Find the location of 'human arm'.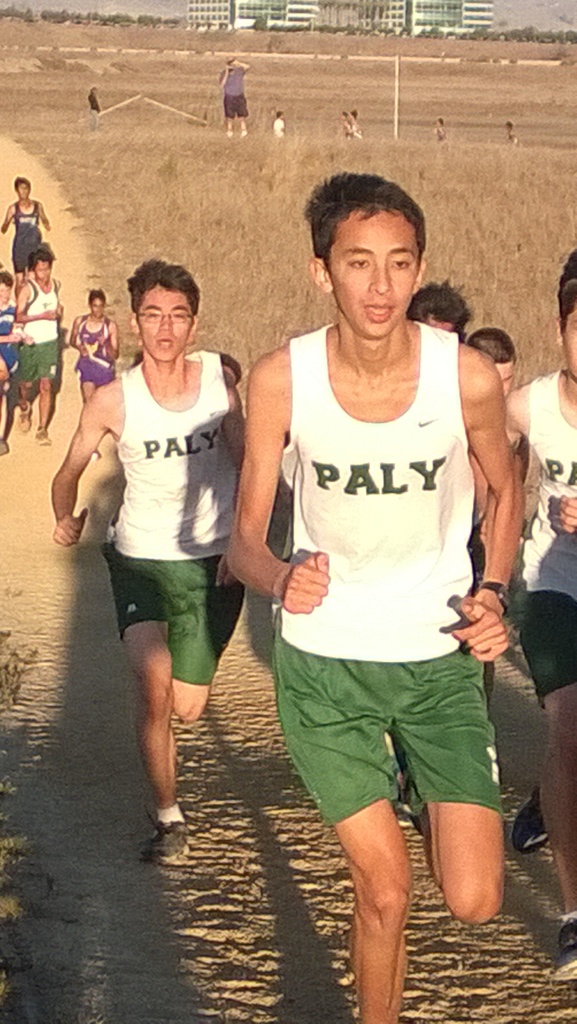
Location: [left=220, top=349, right=332, bottom=619].
